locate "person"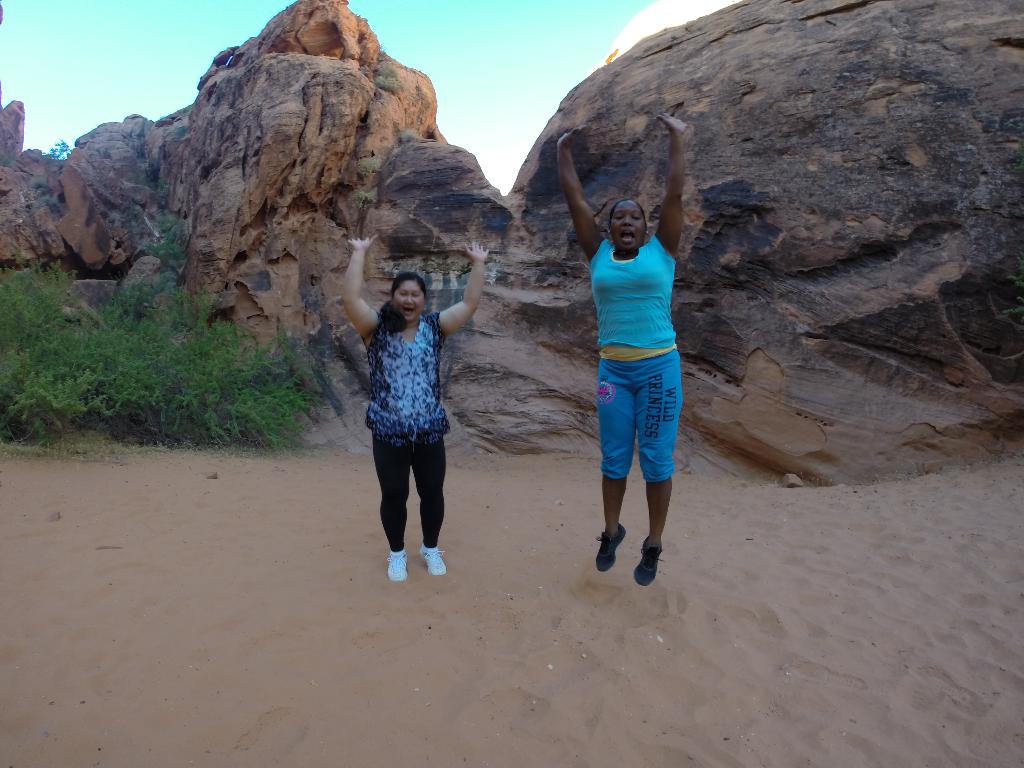
<box>342,232,490,581</box>
